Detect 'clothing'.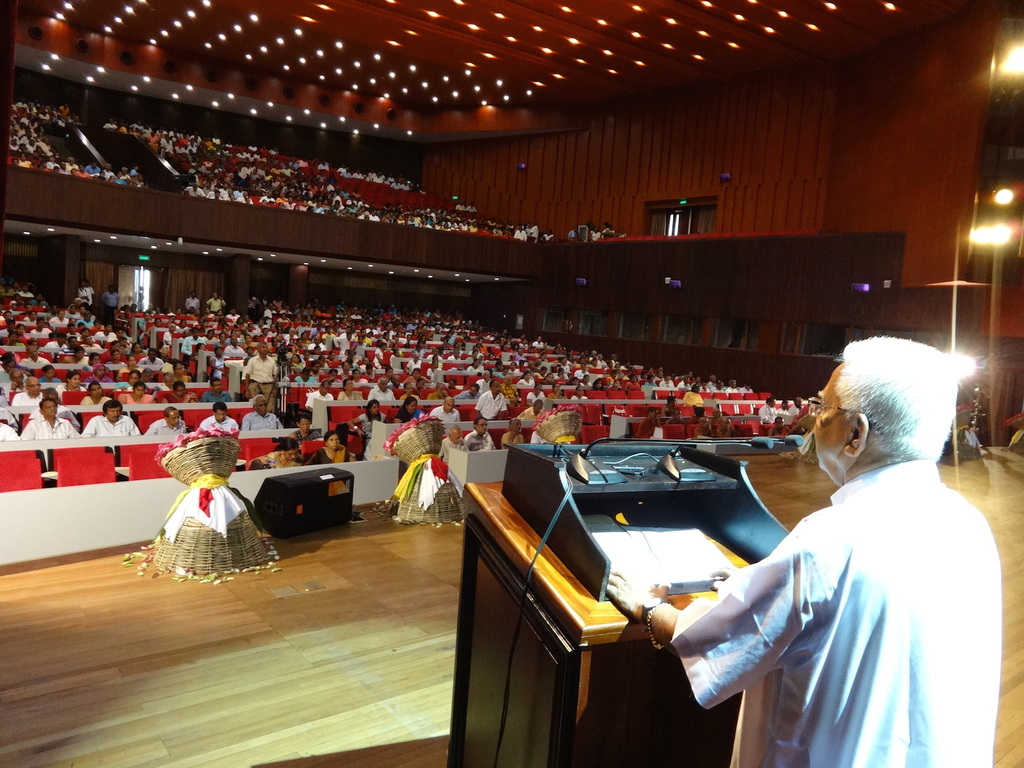
Detected at (left=463, top=432, right=495, bottom=450).
